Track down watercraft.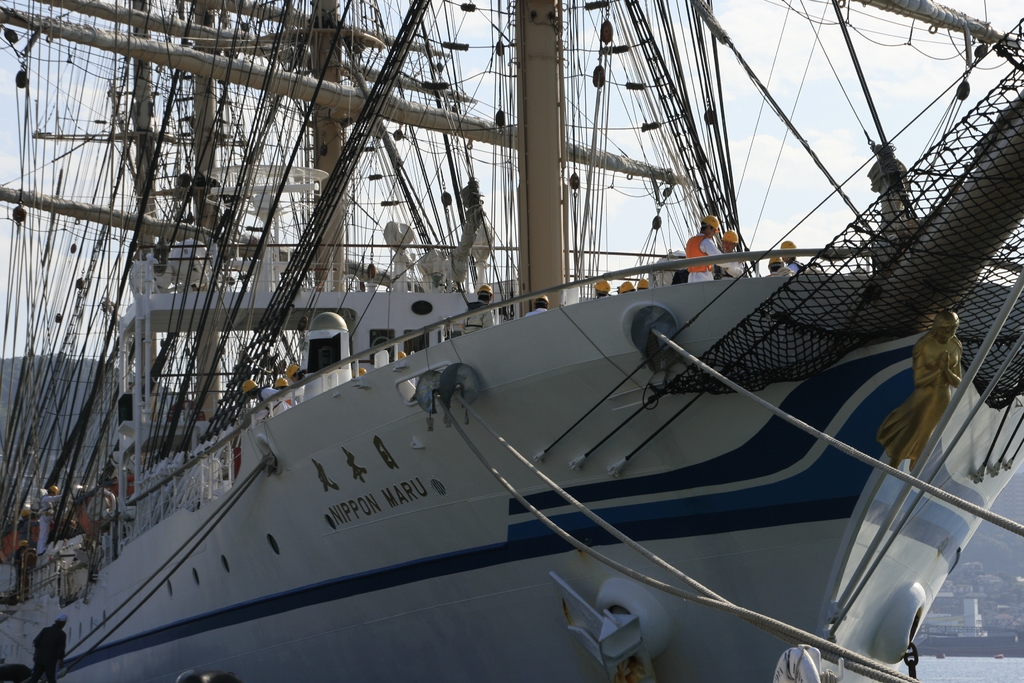
Tracked to box(1, 0, 1021, 682).
